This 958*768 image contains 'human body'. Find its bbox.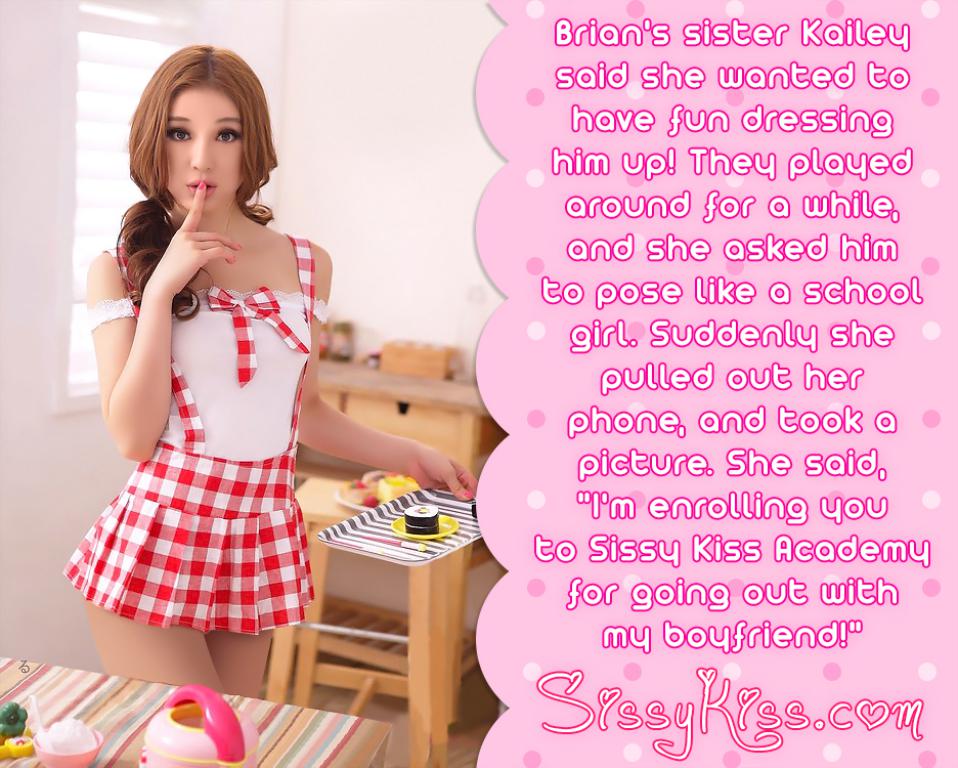
rect(50, 68, 440, 732).
